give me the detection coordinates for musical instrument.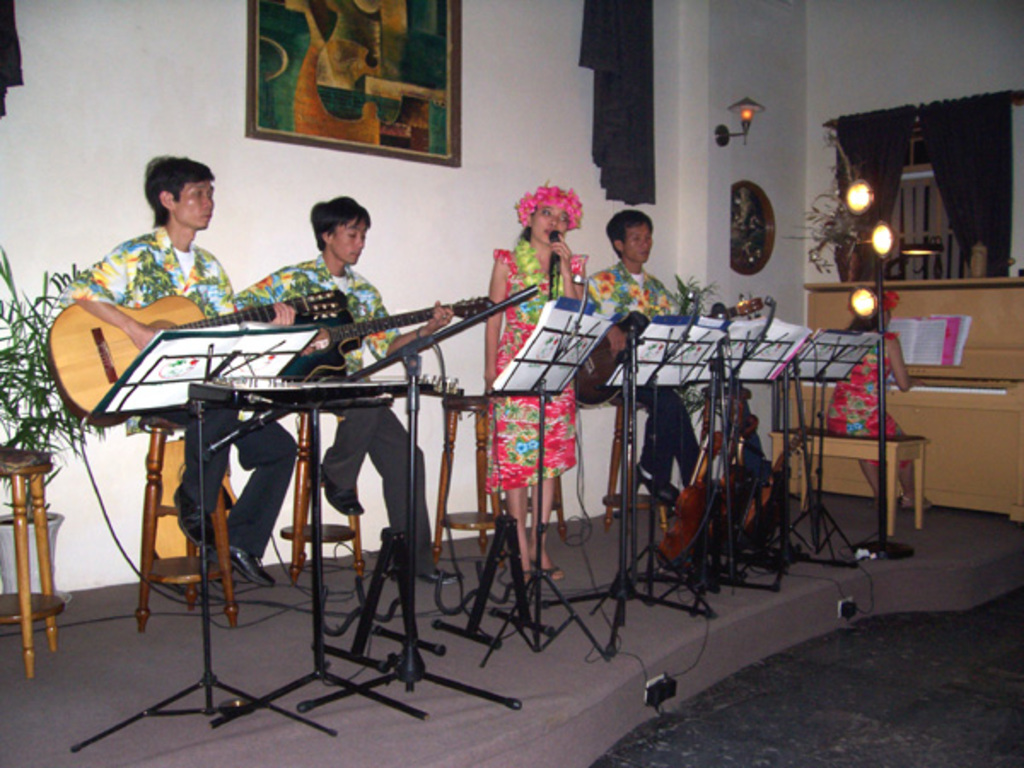
pyautogui.locateOnScreen(563, 288, 765, 411).
